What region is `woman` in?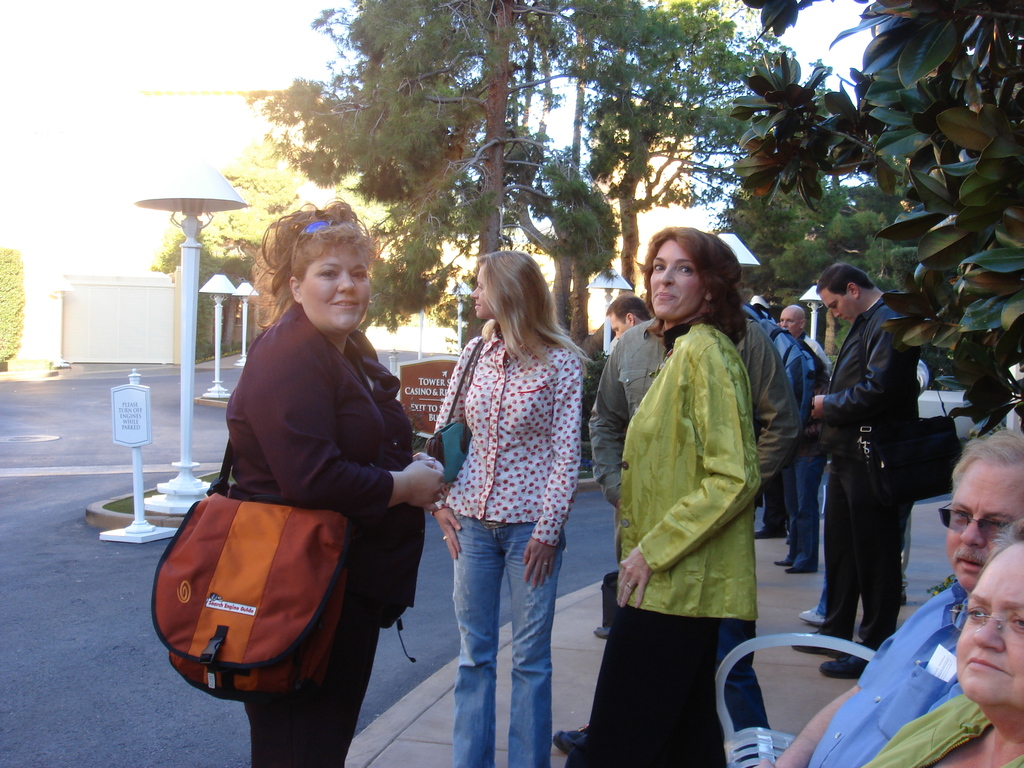
region(596, 220, 790, 737).
